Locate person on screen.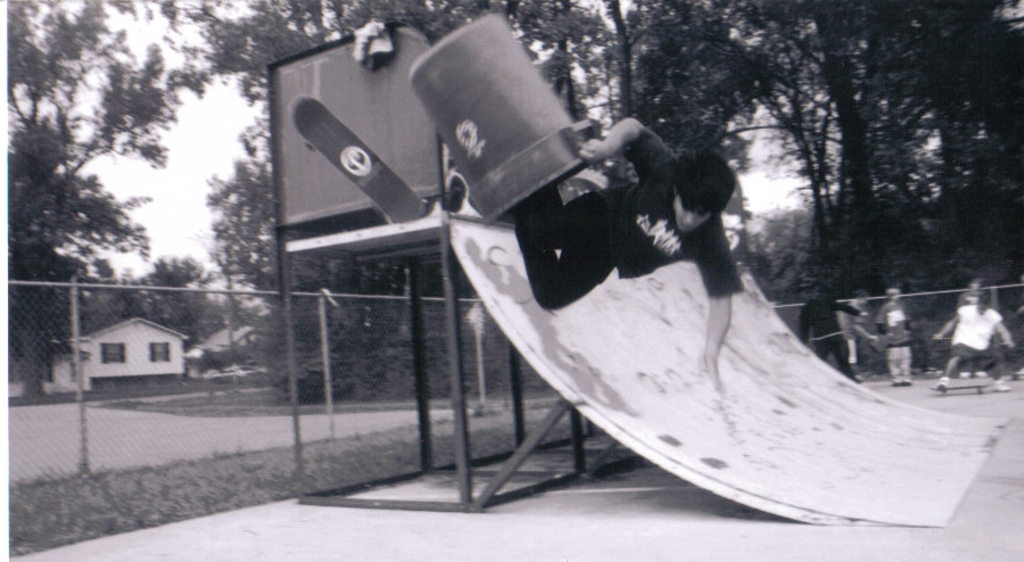
On screen at {"x1": 884, "y1": 288, "x2": 910, "y2": 389}.
